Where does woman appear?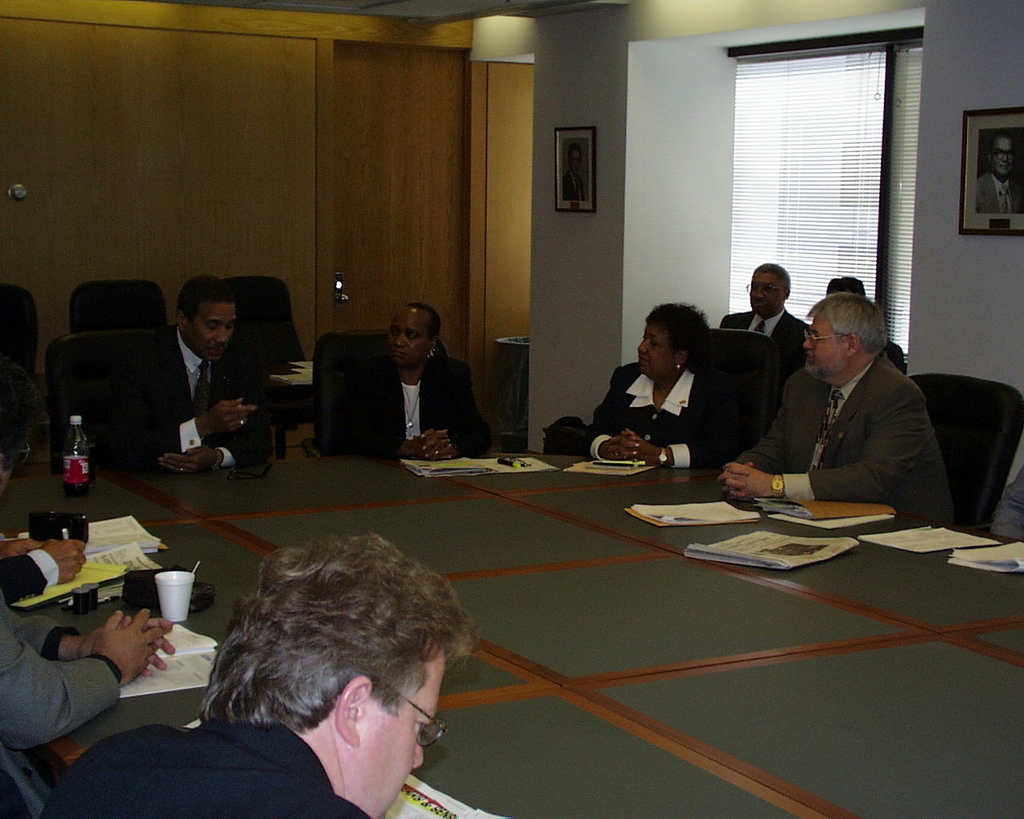
Appears at {"left": 334, "top": 302, "right": 494, "bottom": 462}.
